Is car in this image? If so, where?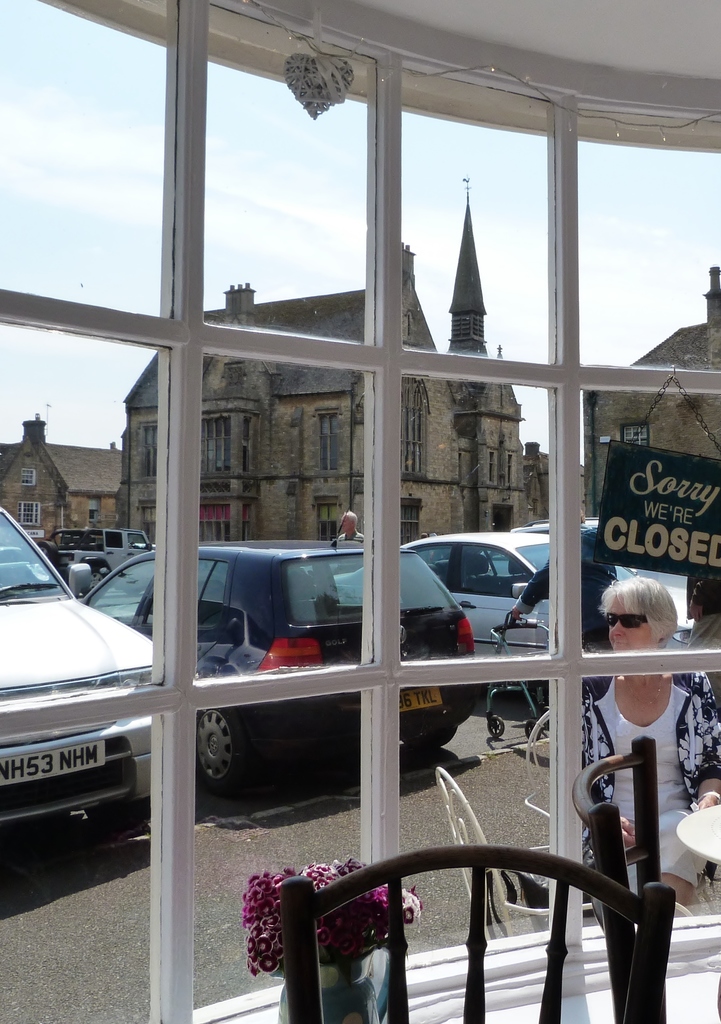
Yes, at detection(77, 541, 476, 788).
